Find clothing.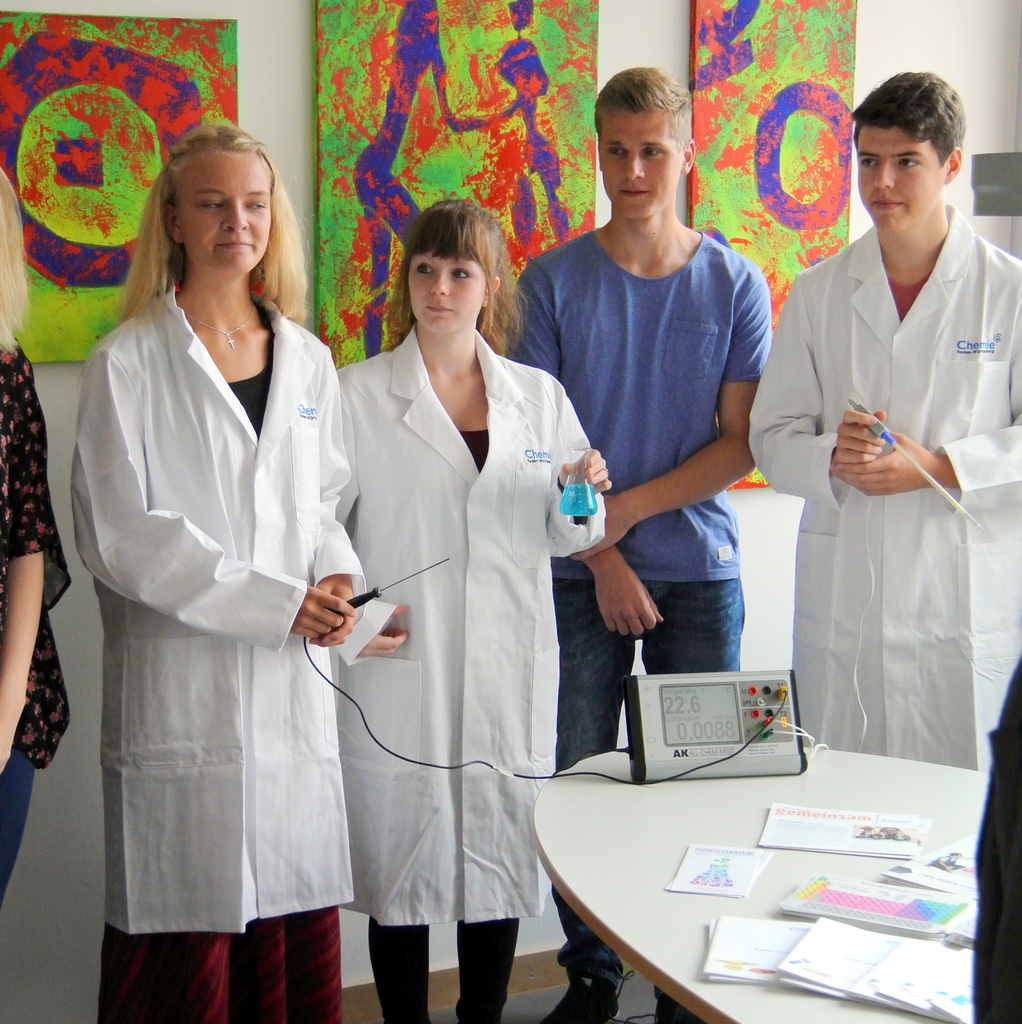
510:227:772:982.
